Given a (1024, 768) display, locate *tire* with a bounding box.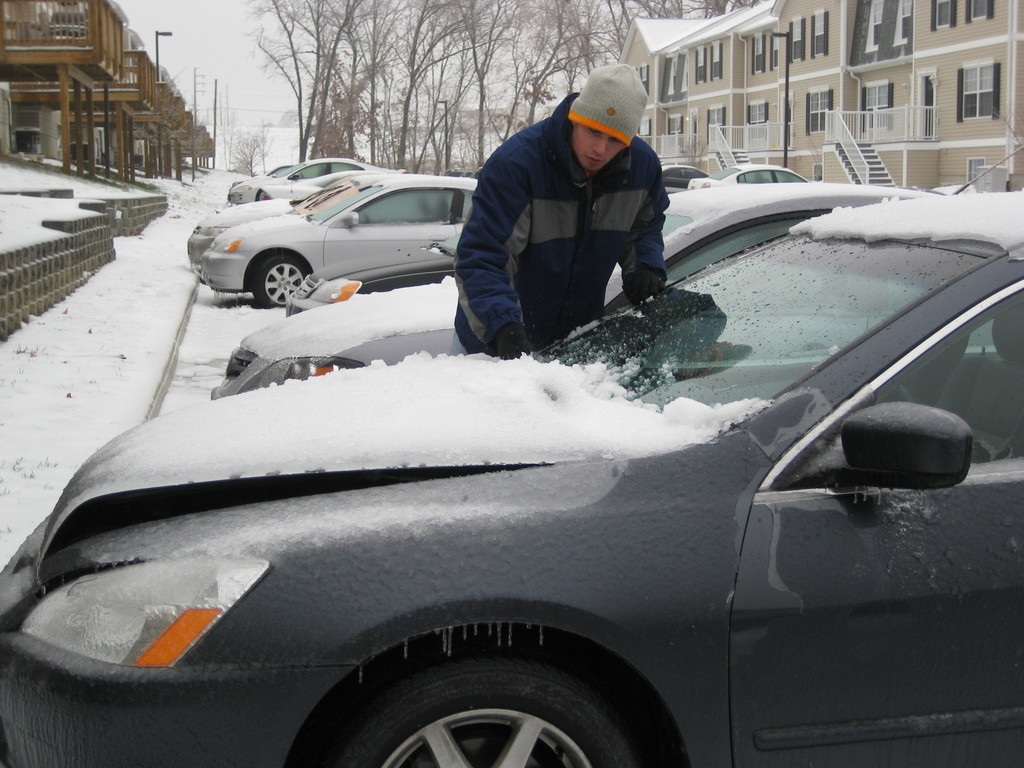
Located: bbox=(258, 190, 271, 204).
